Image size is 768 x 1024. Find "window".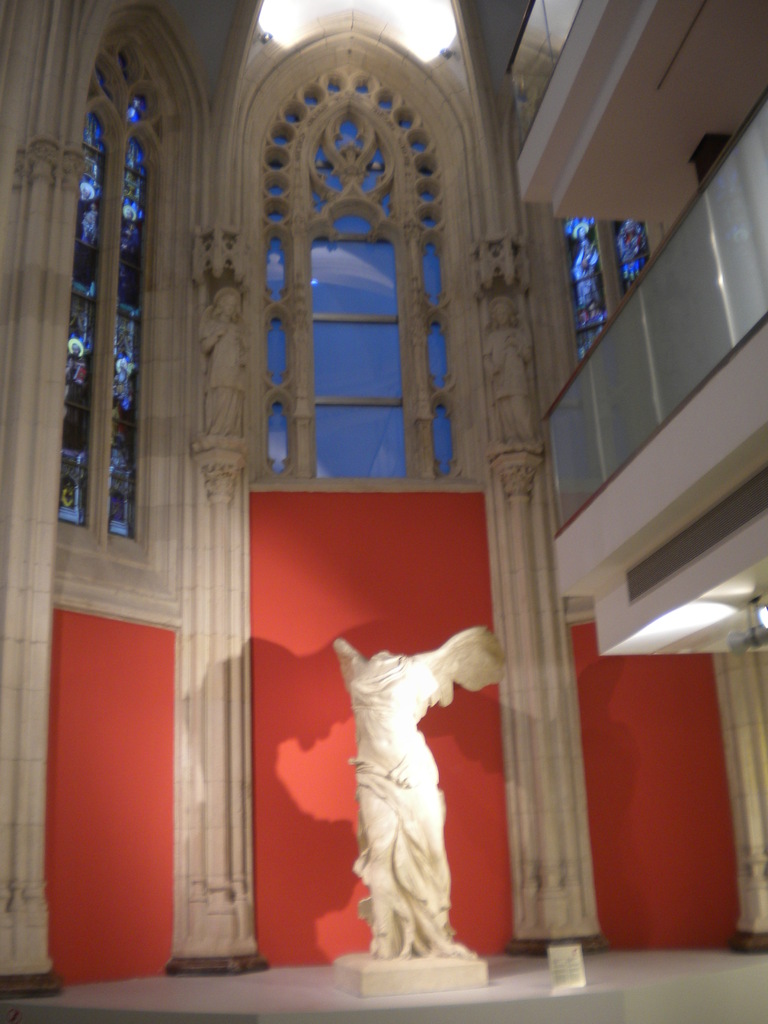
560:214:654:365.
